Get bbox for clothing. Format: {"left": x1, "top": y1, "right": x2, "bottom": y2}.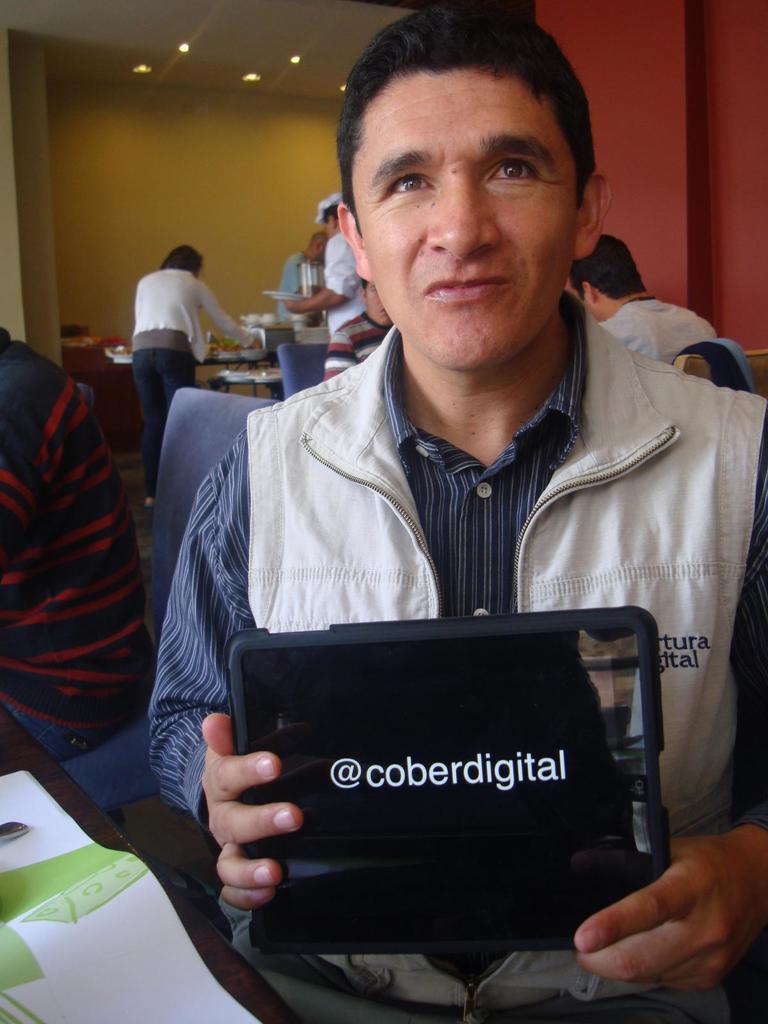
{"left": 608, "top": 295, "right": 728, "bottom": 367}.
